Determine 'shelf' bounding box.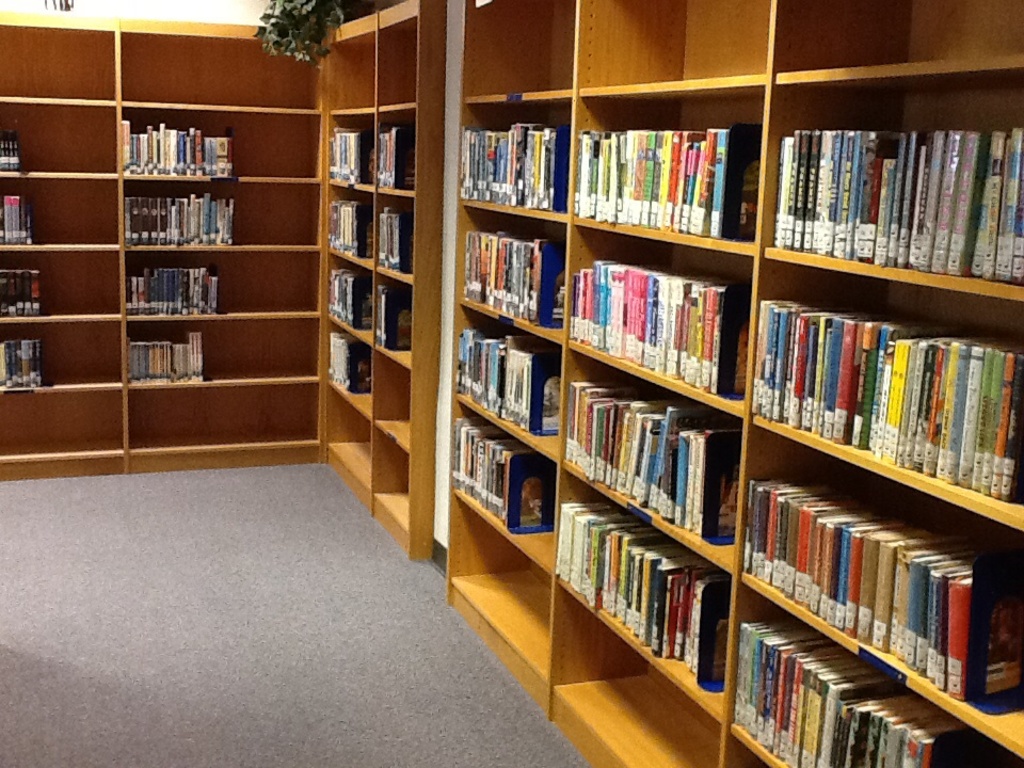
Determined: rect(122, 172, 321, 253).
